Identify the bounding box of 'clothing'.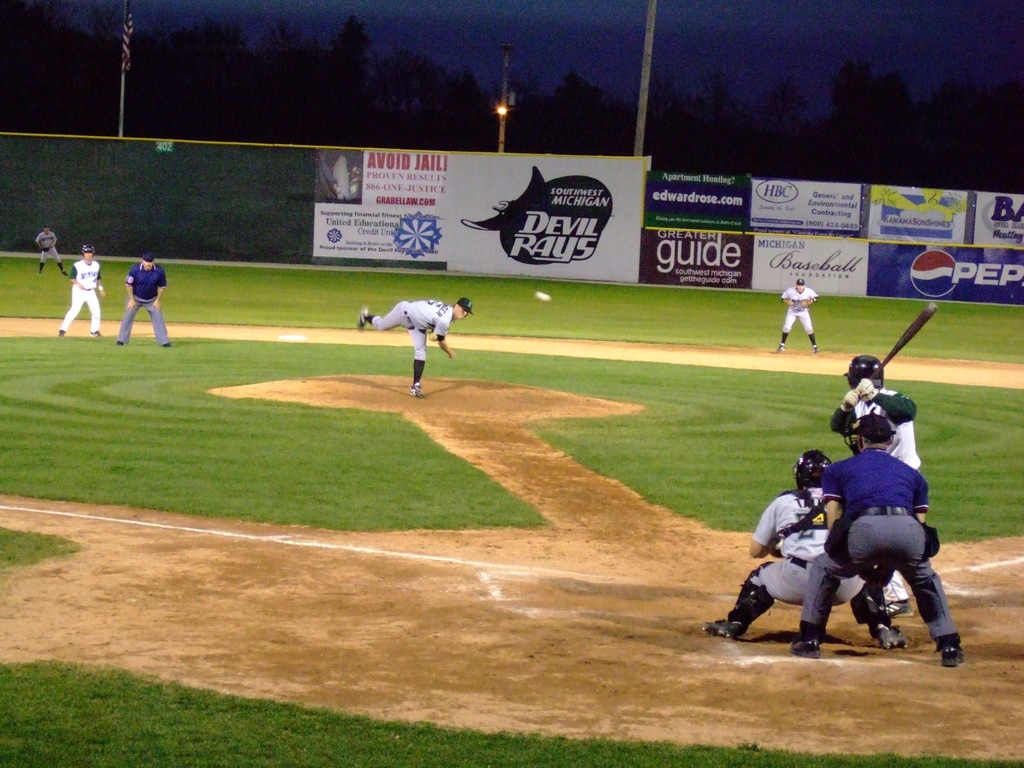
region(727, 490, 888, 627).
